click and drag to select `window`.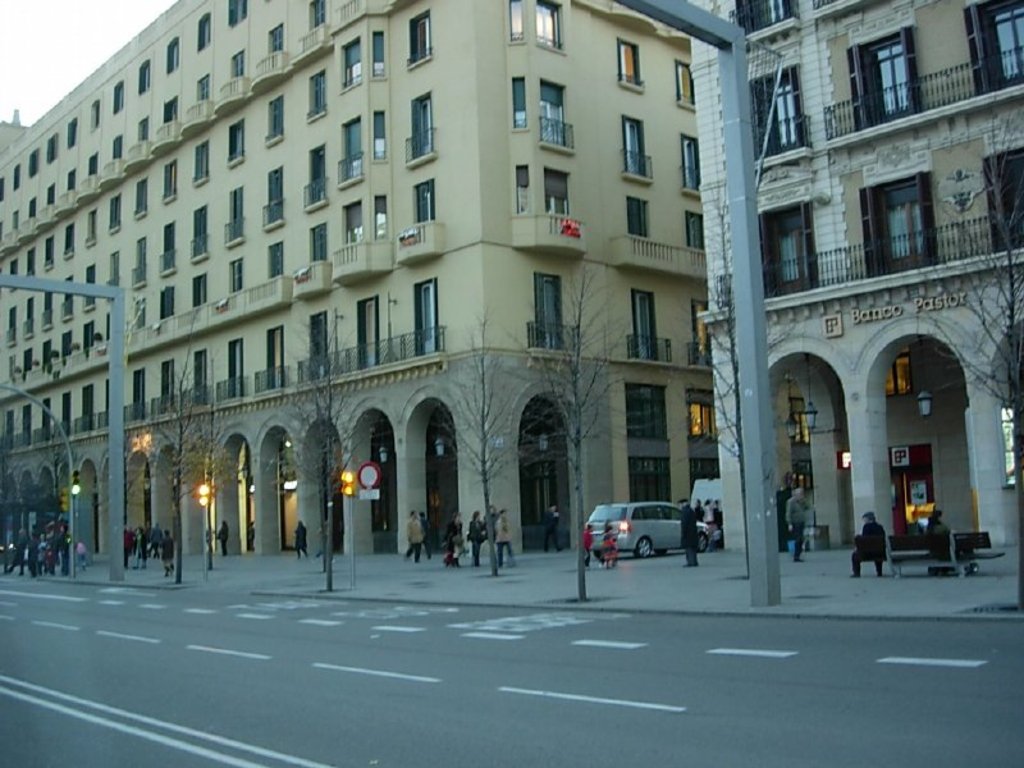
Selection: [29,145,41,170].
